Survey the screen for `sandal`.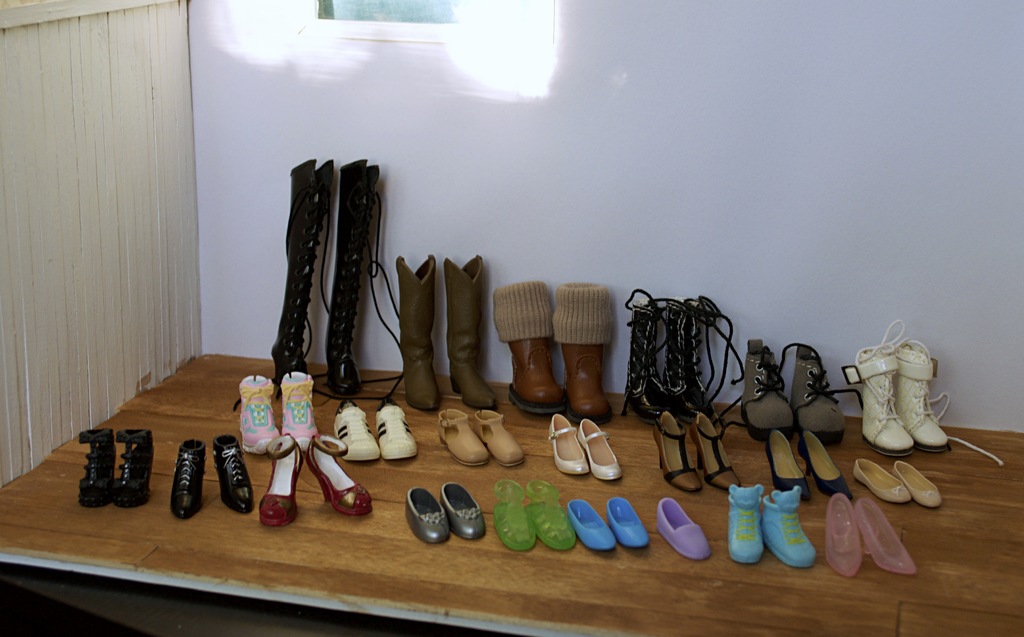
Survey found: (left=551, top=423, right=634, bottom=484).
